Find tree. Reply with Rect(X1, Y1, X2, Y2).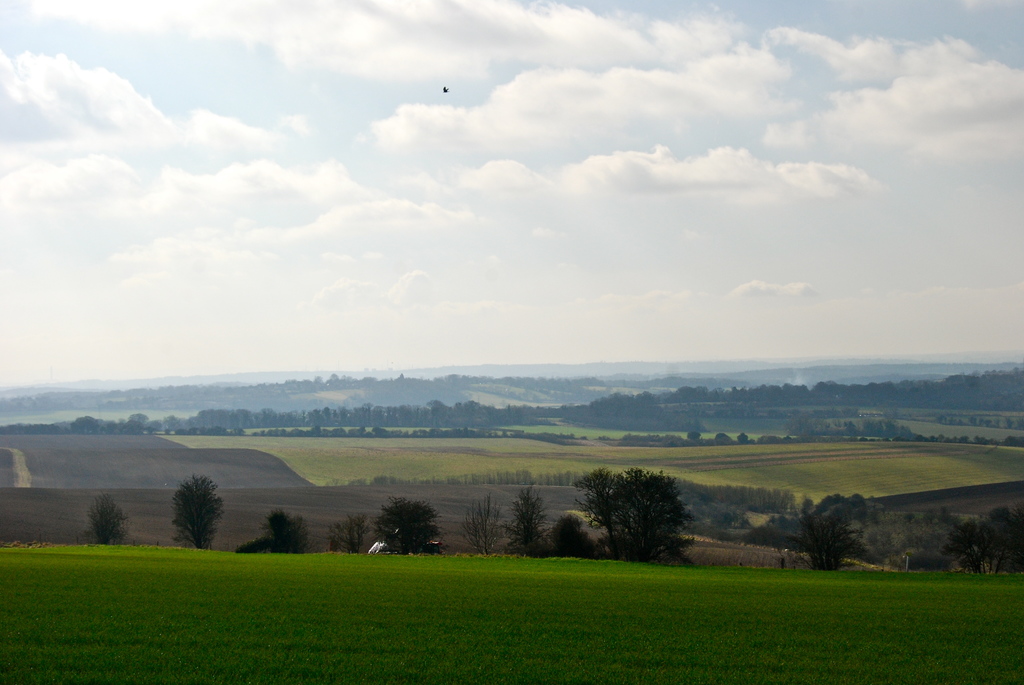
Rect(372, 494, 445, 558).
